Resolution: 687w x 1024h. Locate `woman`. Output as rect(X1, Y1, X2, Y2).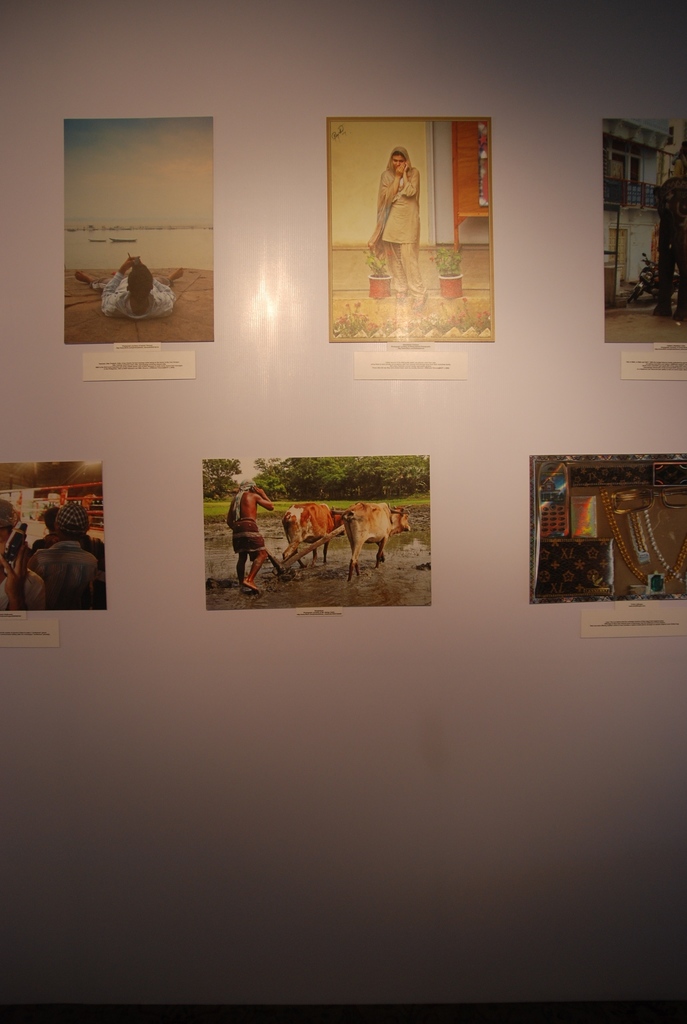
rect(368, 152, 421, 291).
